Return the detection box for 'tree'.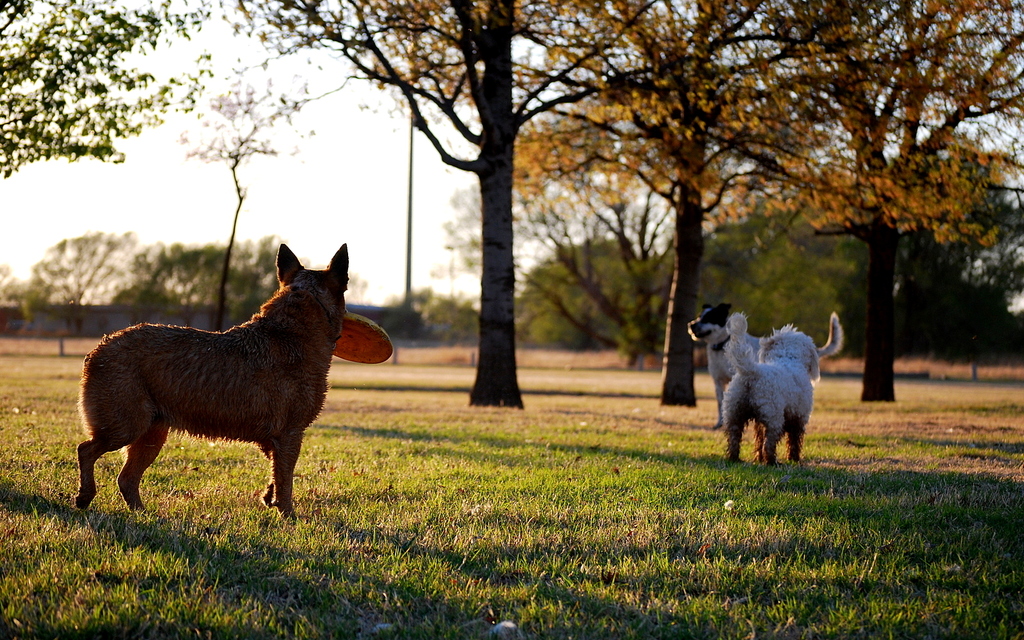
bbox=[0, 0, 220, 188].
